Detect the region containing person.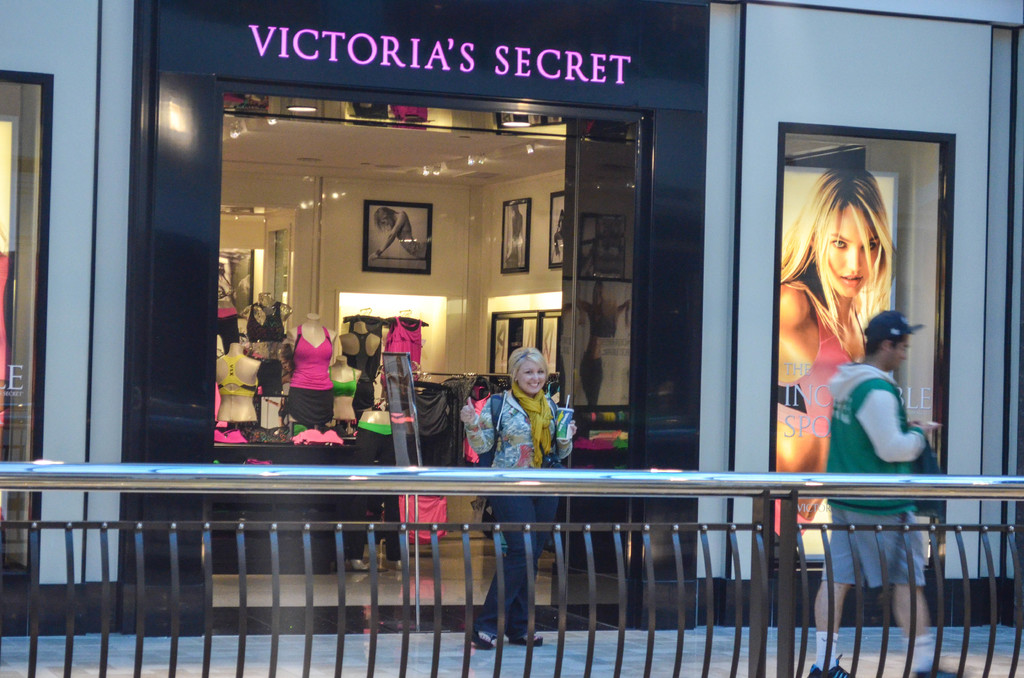
(x1=450, y1=345, x2=579, y2=655).
